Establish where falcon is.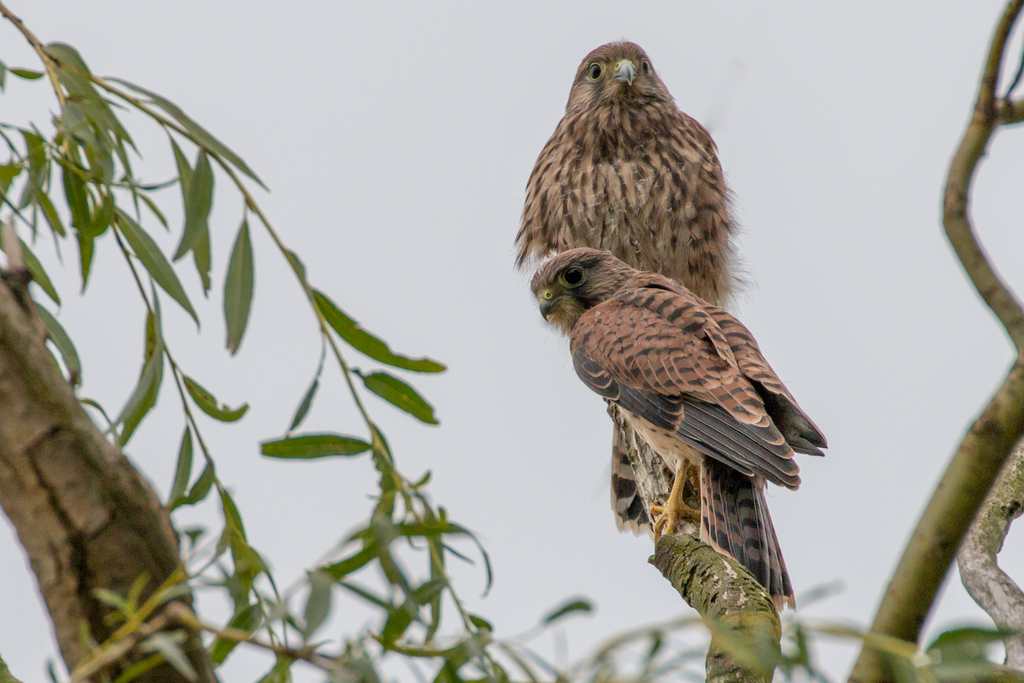
Established at [532,247,828,617].
